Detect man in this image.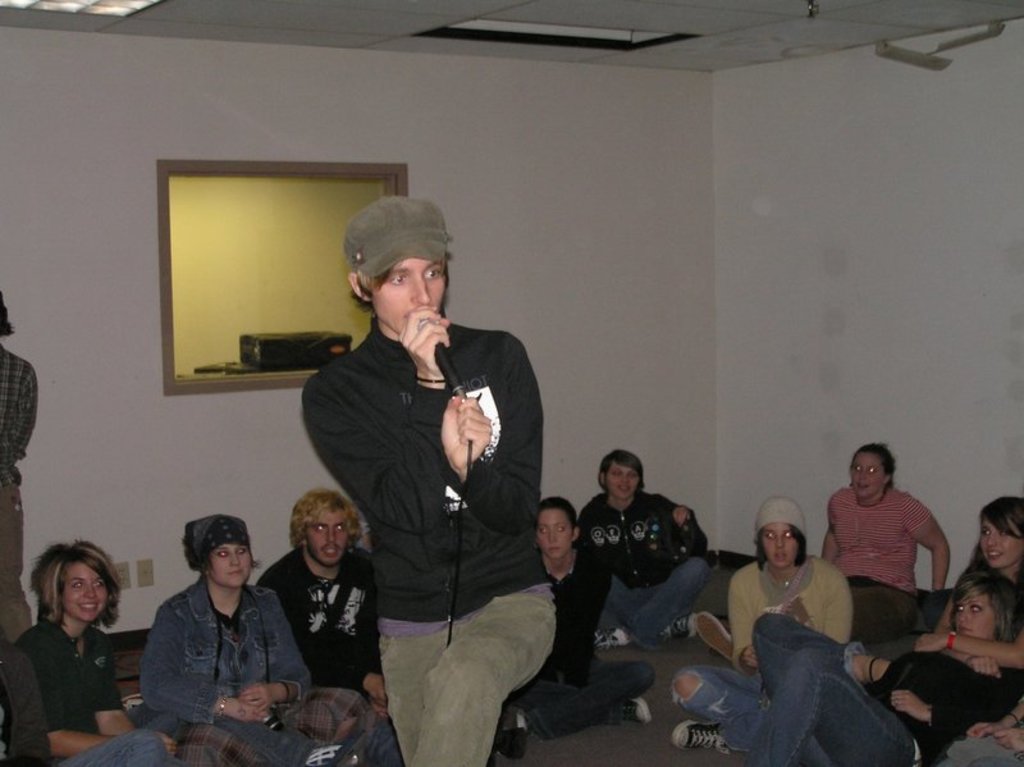
Detection: (left=298, top=209, right=544, bottom=730).
